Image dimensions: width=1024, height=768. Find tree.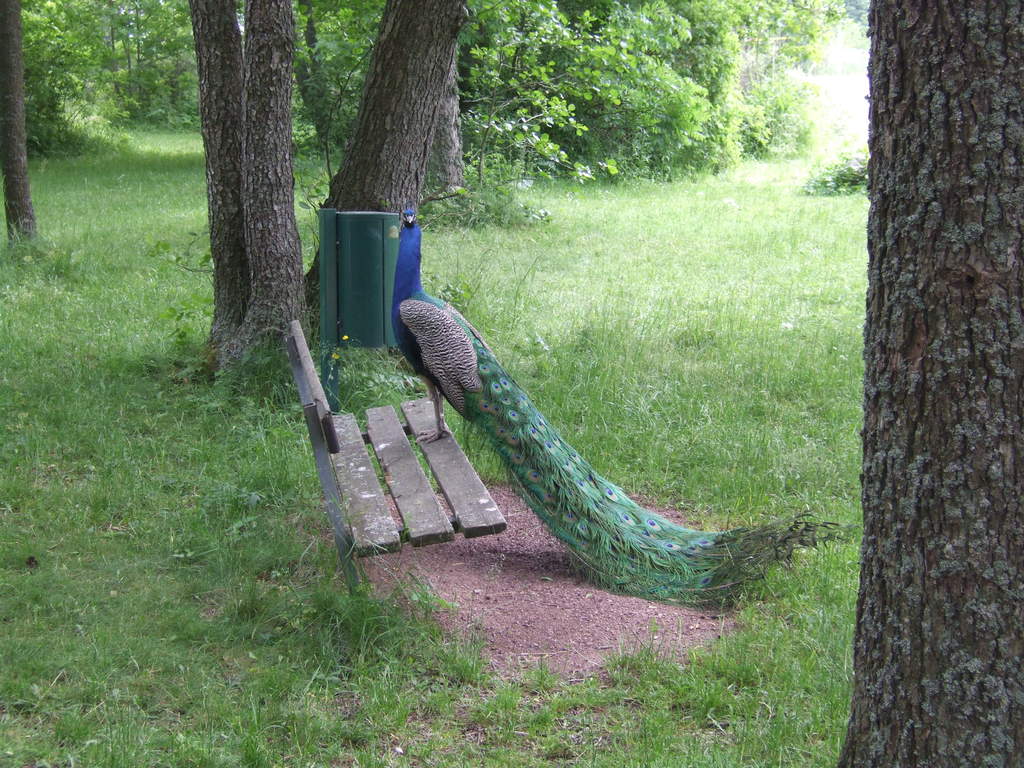
<region>0, 0, 46, 252</region>.
